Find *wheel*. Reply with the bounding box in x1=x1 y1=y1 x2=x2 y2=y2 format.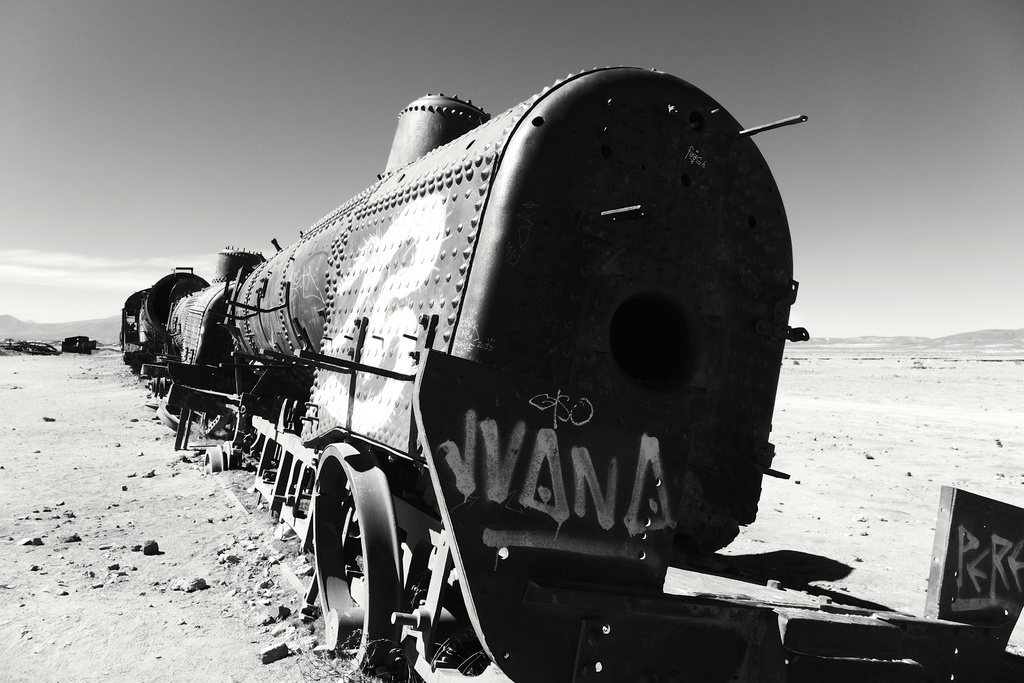
x1=201 y1=443 x2=223 y2=473.
